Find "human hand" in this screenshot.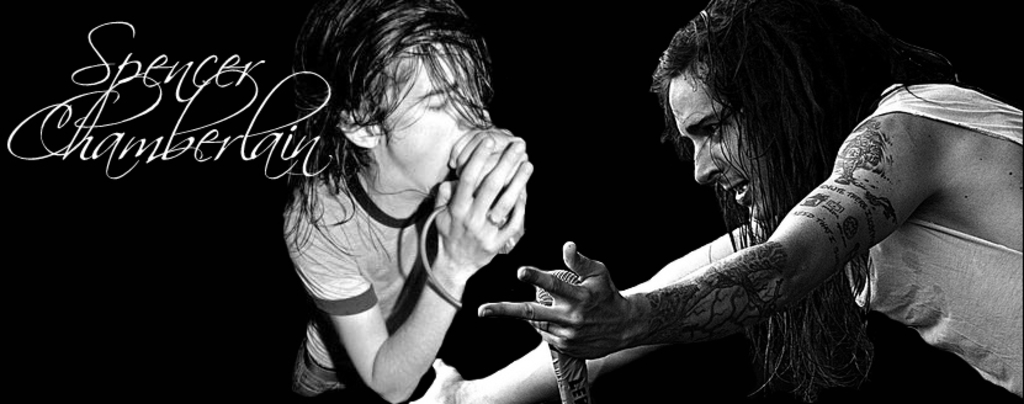
The bounding box for "human hand" is (487,236,669,362).
